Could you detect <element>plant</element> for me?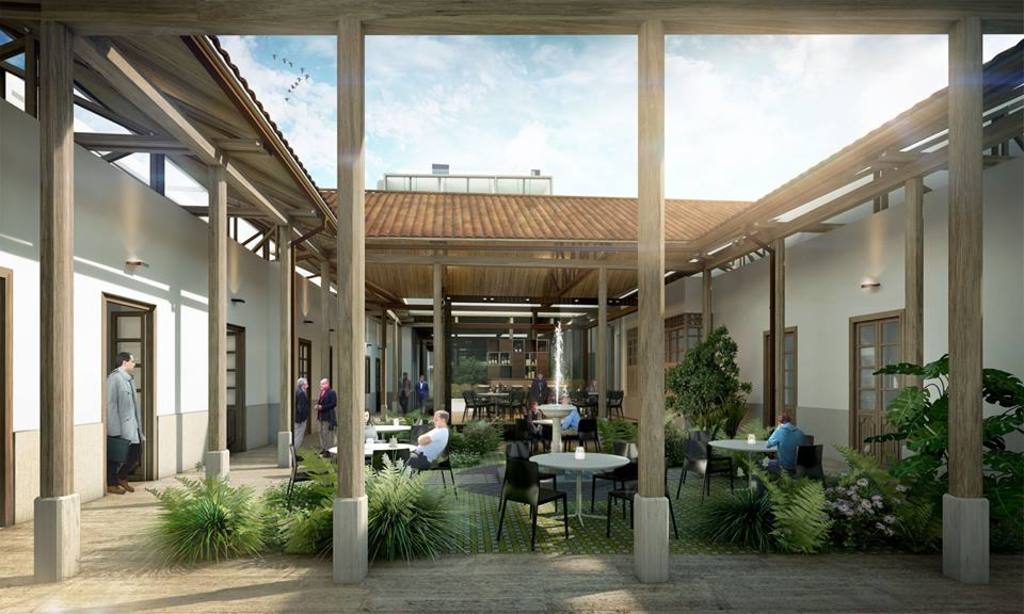
Detection result: rect(837, 435, 944, 542).
